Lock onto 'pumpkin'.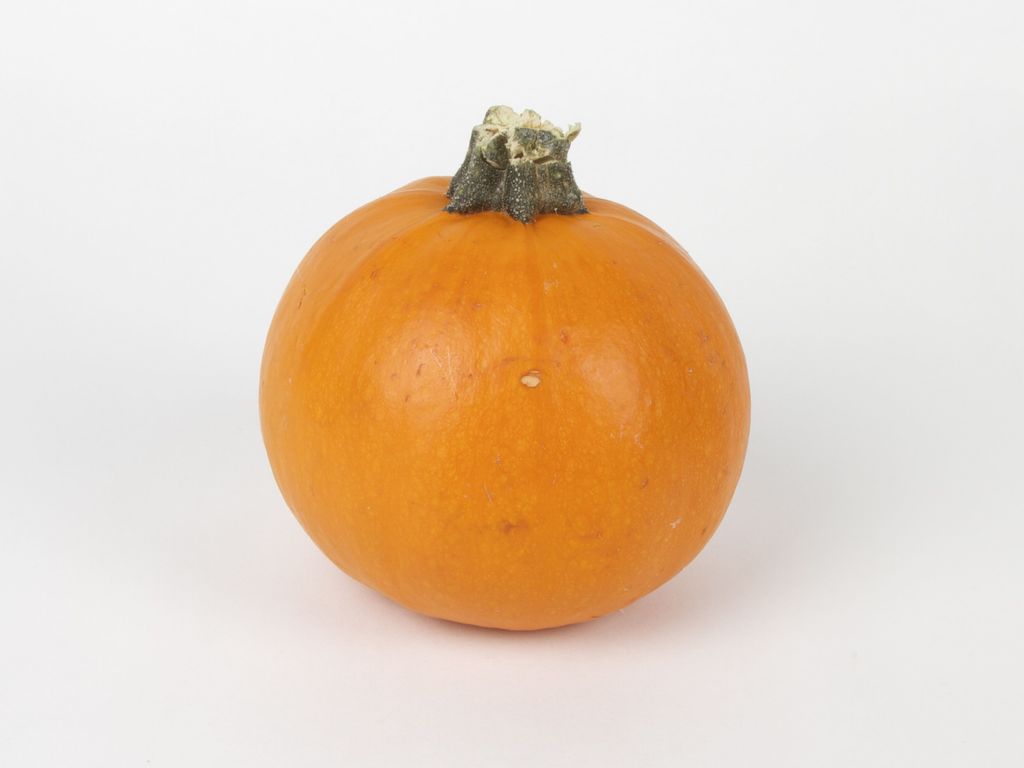
Locked: 257, 101, 752, 630.
